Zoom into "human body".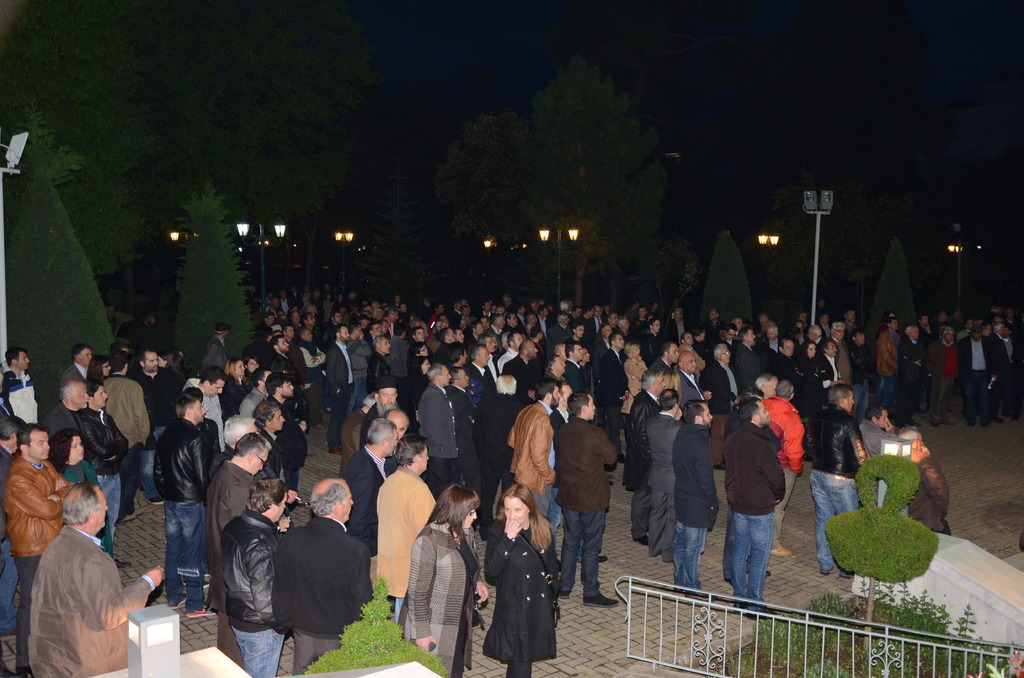
Zoom target: left=855, top=423, right=892, bottom=459.
